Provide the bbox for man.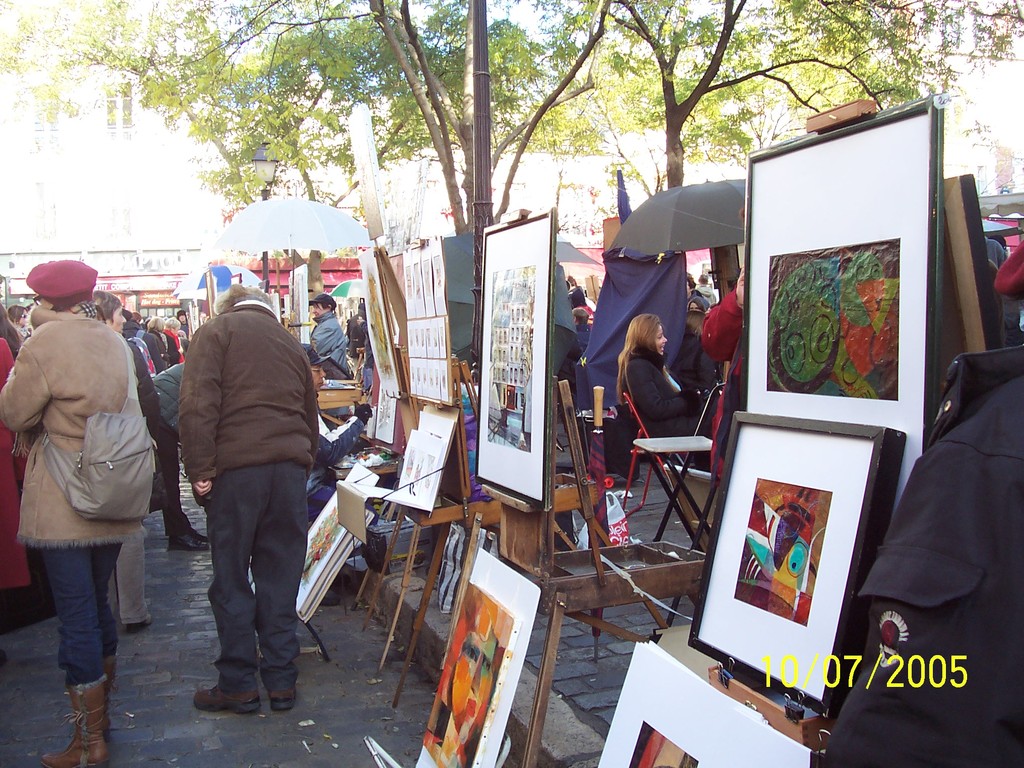
detection(700, 273, 713, 302).
